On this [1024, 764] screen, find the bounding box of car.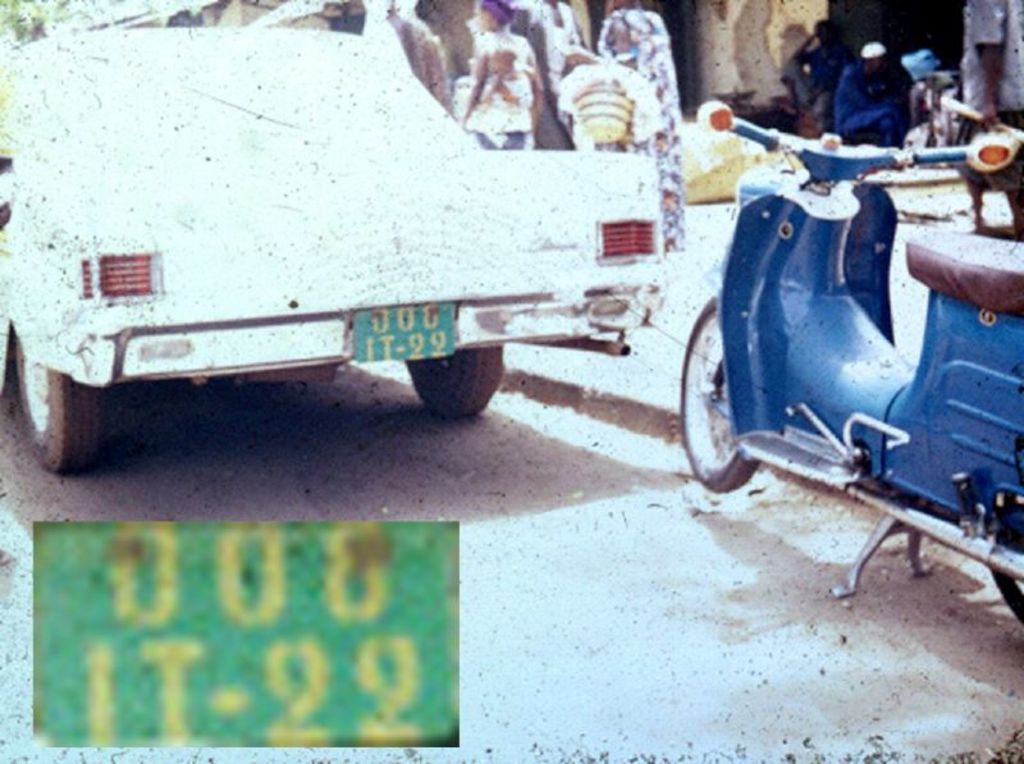
Bounding box: box=[0, 28, 666, 472].
